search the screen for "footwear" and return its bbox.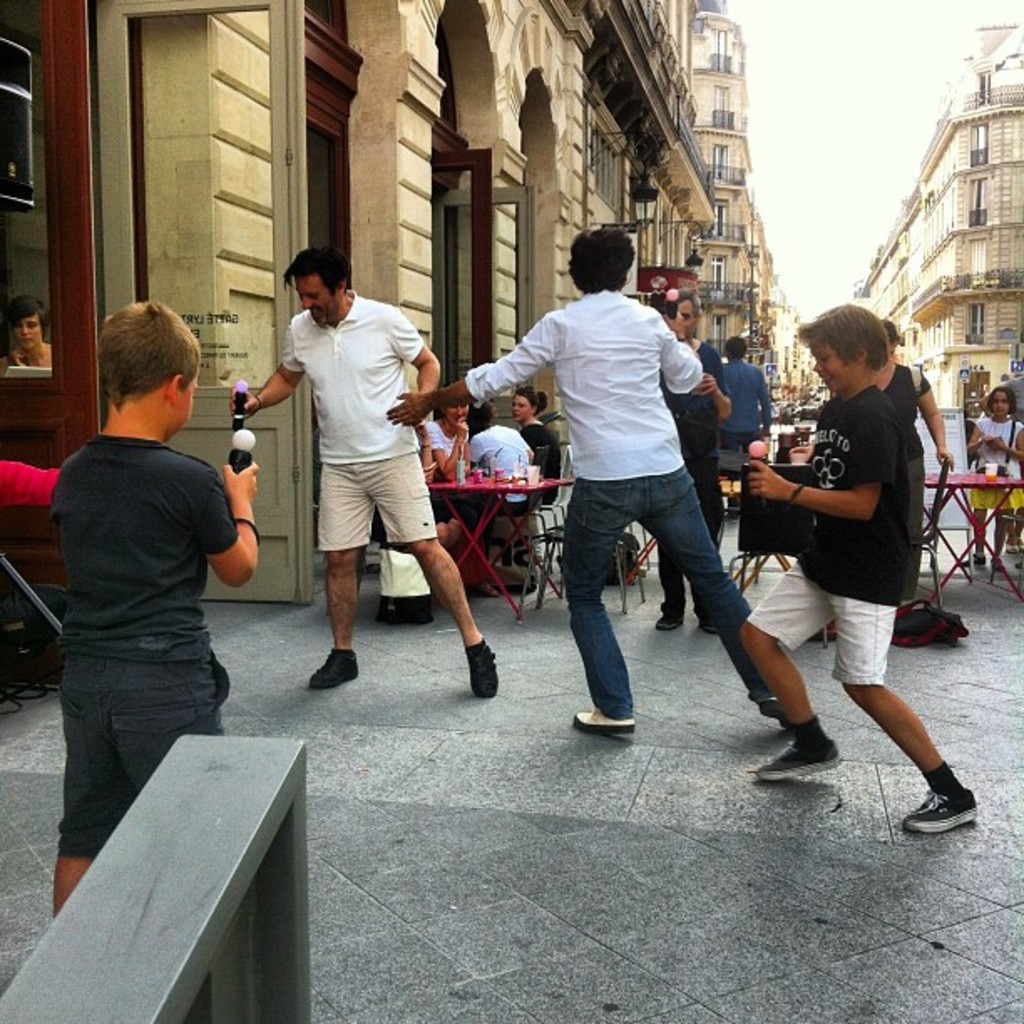
Found: 654/599/681/631.
